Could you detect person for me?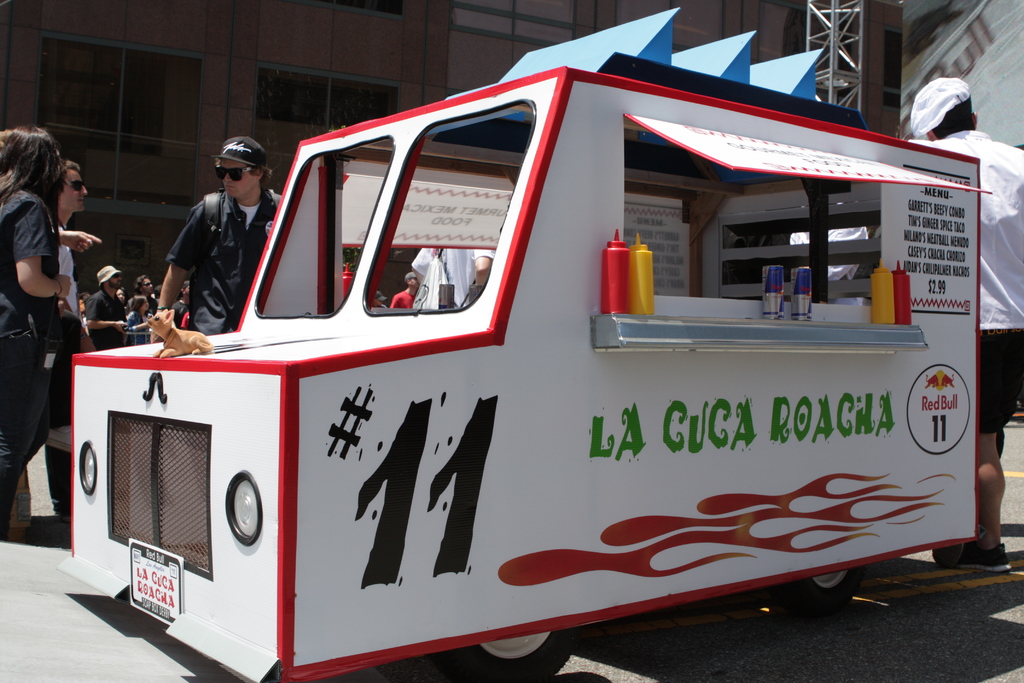
Detection result: BBox(790, 227, 871, 304).
